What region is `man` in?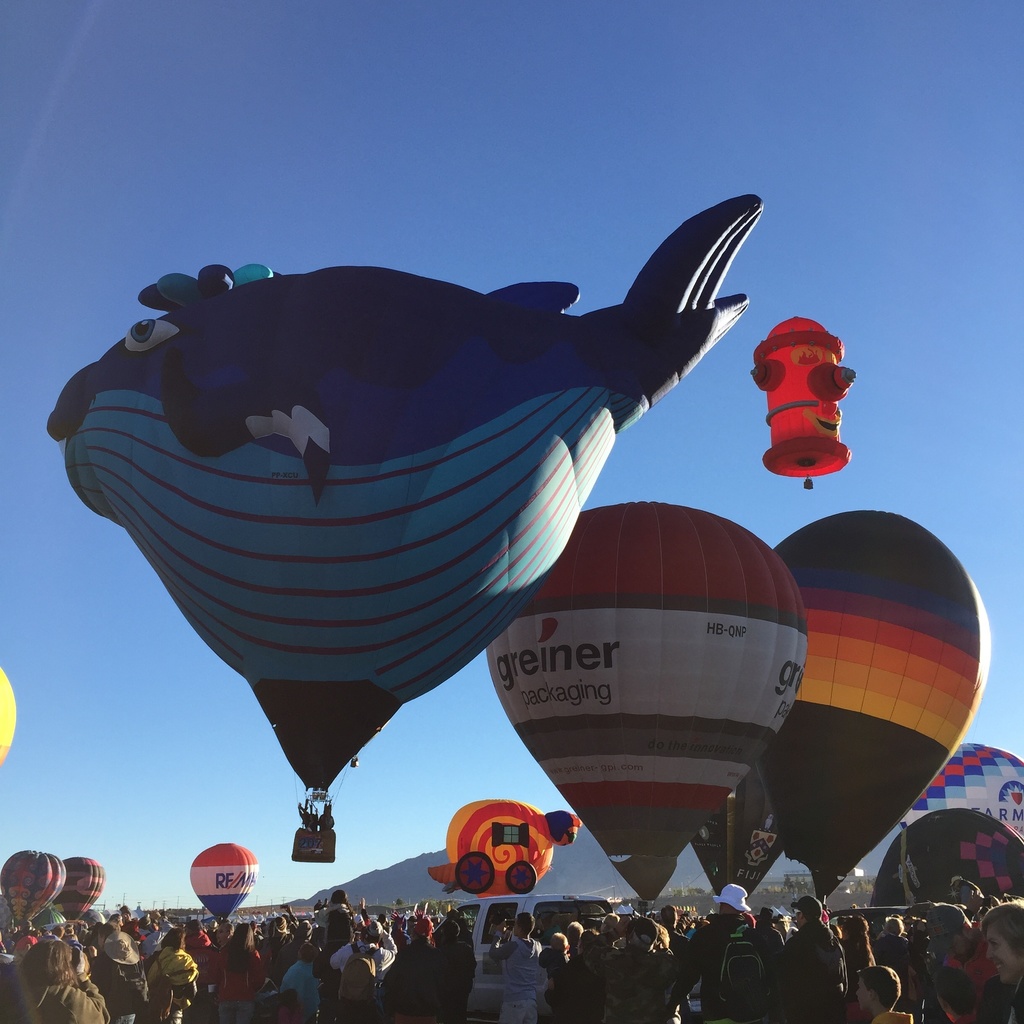
<region>488, 910, 546, 1023</region>.
